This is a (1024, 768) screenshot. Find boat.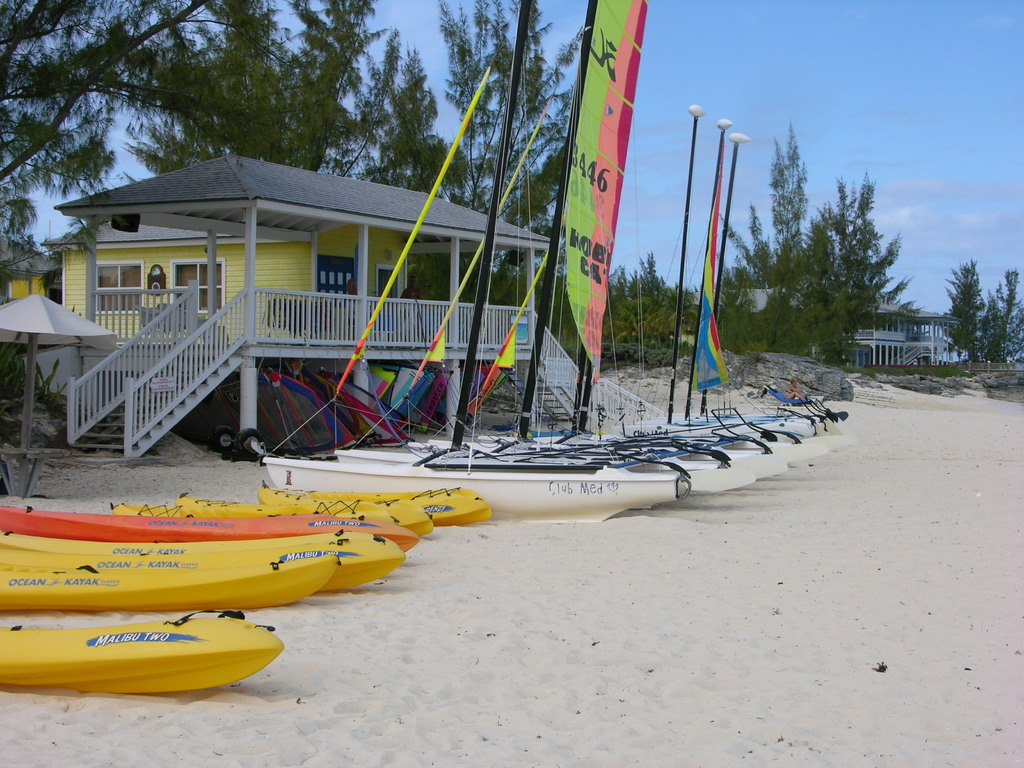
Bounding box: left=0, top=541, right=333, bottom=611.
